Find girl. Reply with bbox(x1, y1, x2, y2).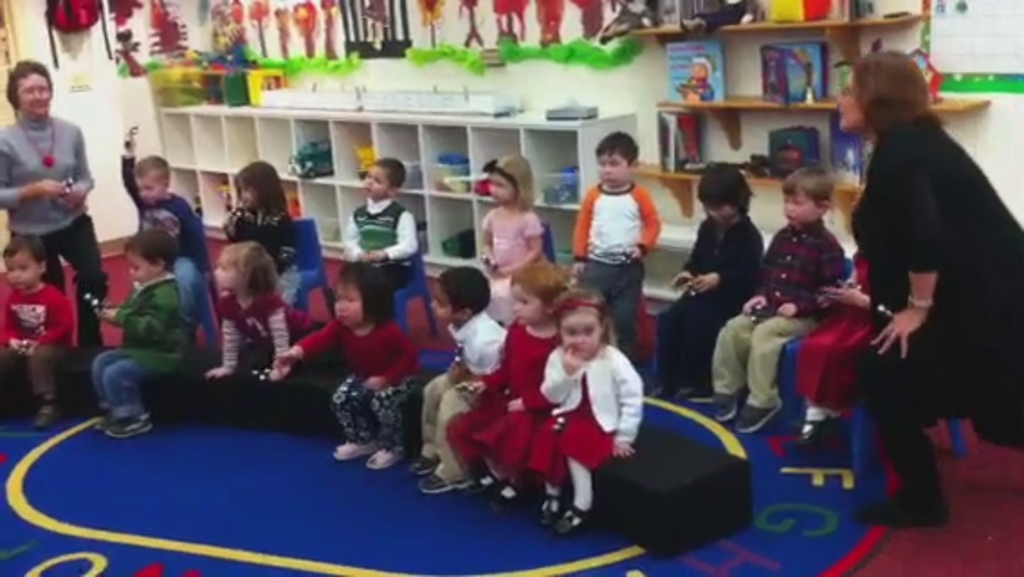
bbox(225, 164, 299, 307).
